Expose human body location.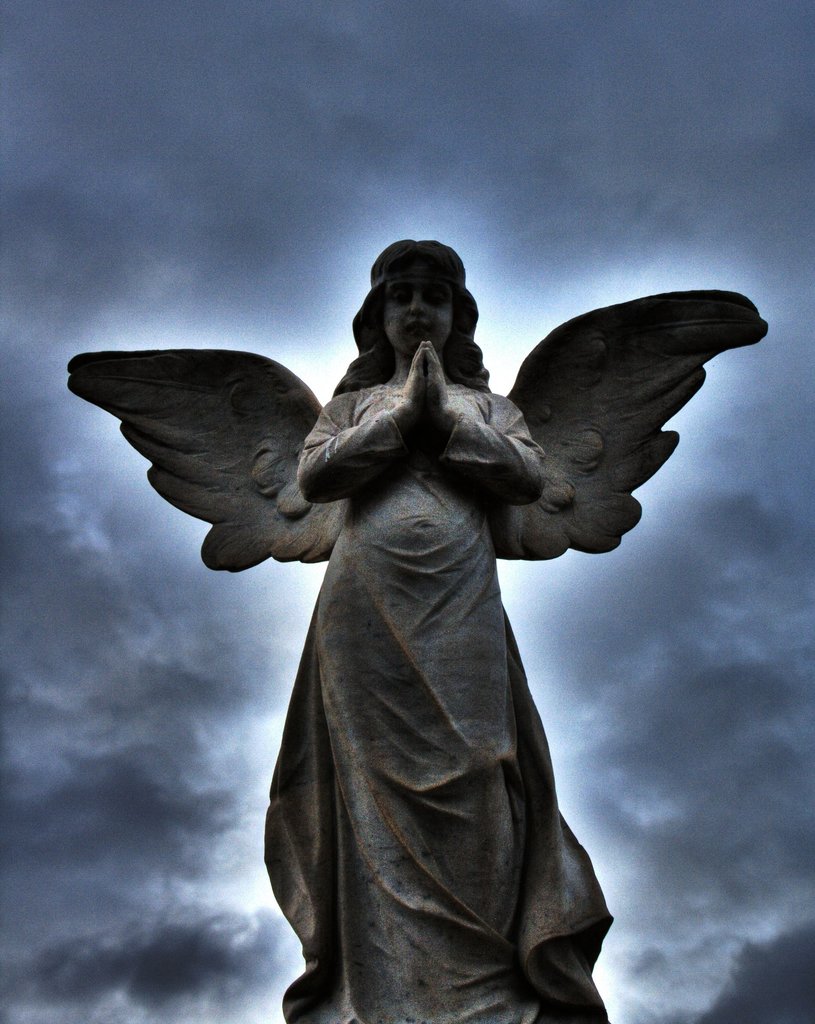
Exposed at region(256, 238, 606, 1023).
